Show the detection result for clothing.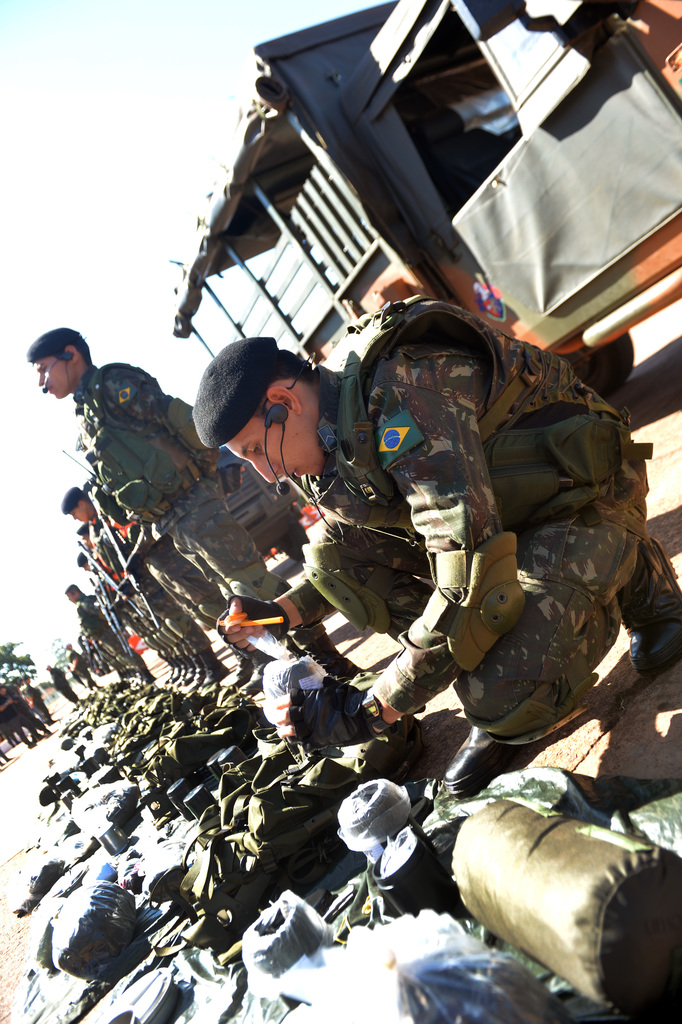
bbox(294, 290, 657, 740).
